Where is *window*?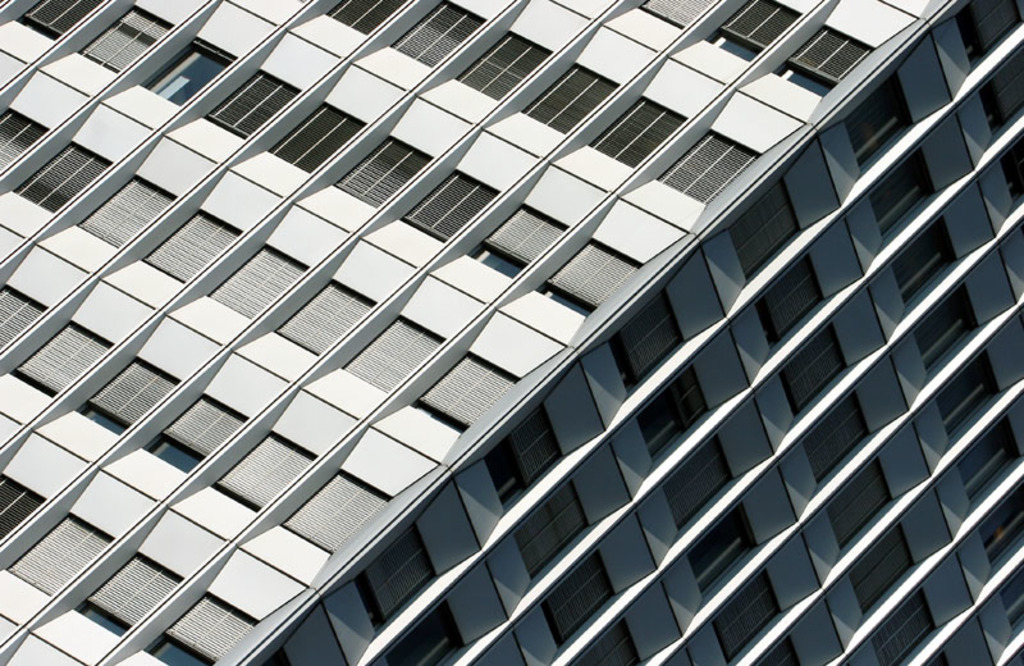
x1=355, y1=523, x2=439, y2=637.
